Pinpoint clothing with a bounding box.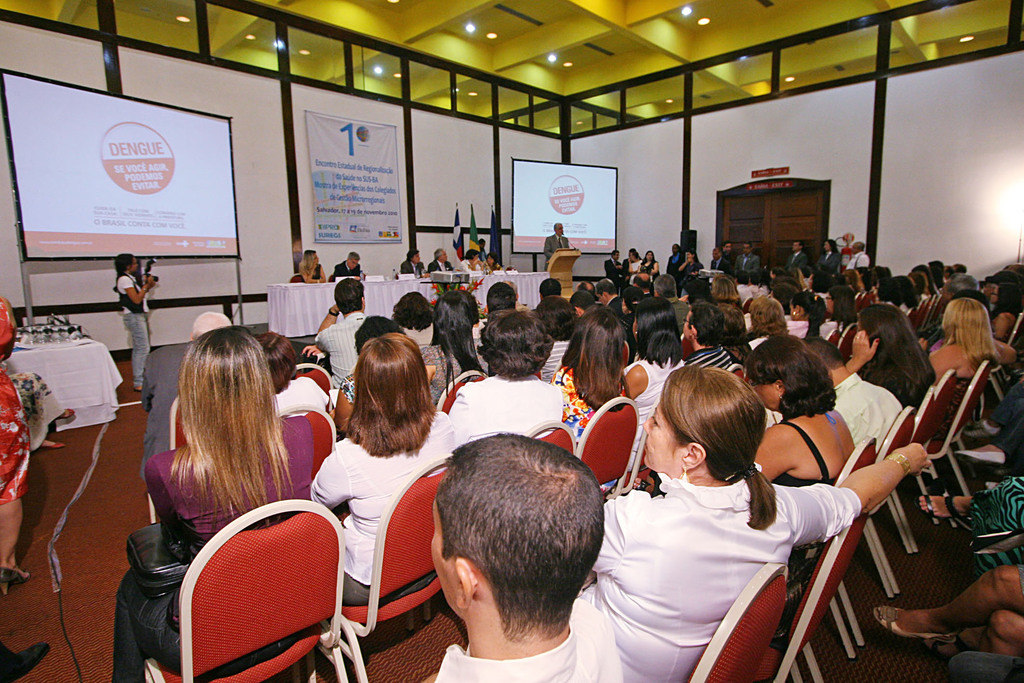
bbox=(116, 272, 152, 385).
